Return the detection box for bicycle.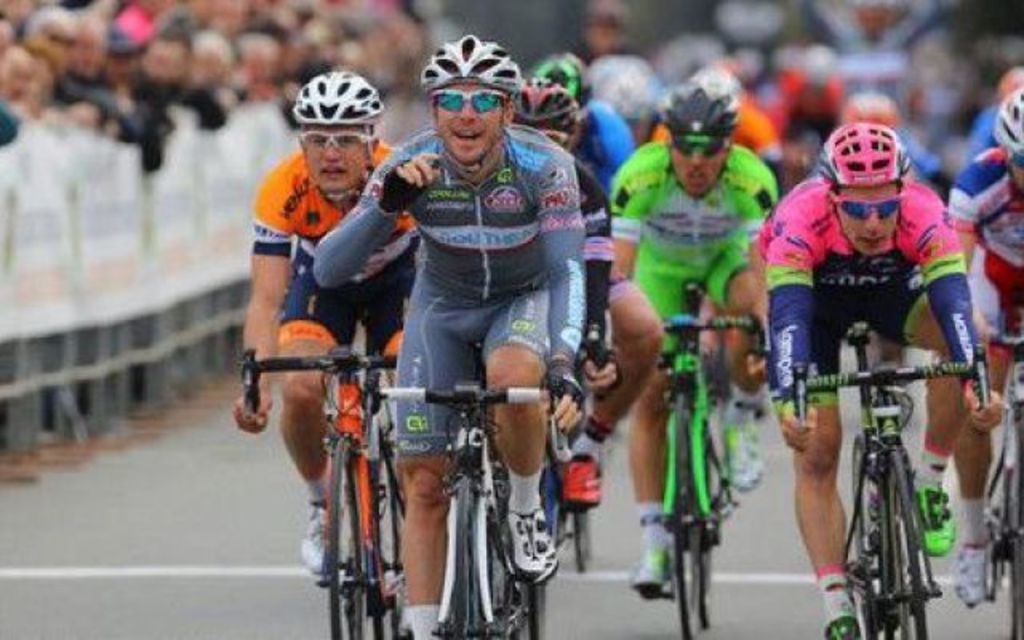
<box>646,280,760,638</box>.
